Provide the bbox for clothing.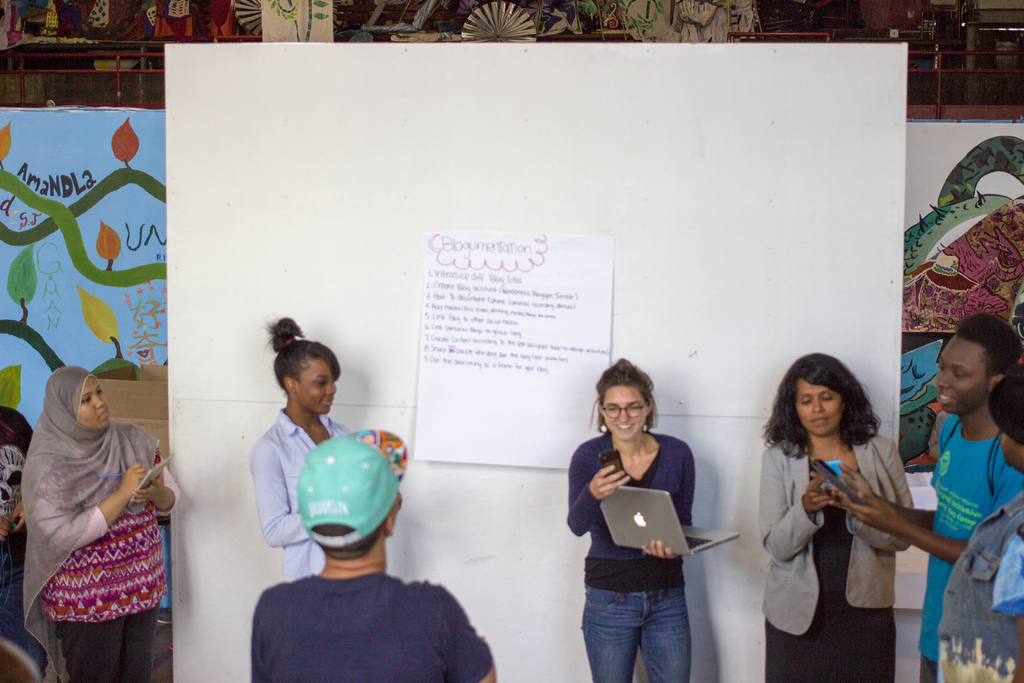
box=[913, 400, 1023, 678].
